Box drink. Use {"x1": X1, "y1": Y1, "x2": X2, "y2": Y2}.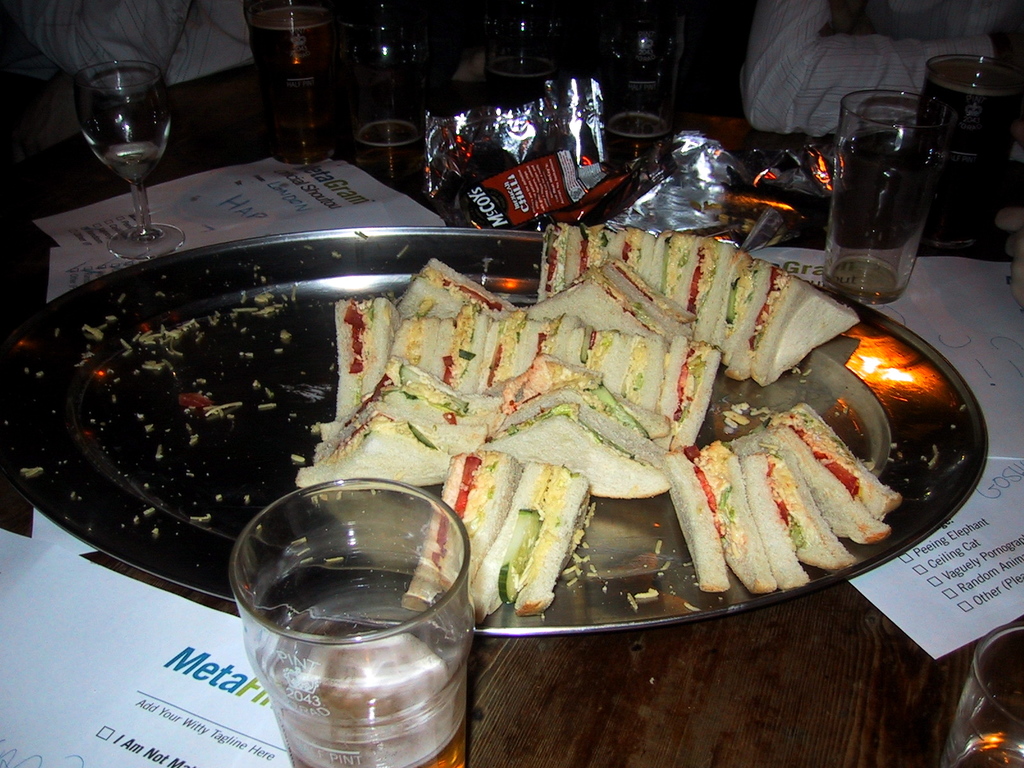
{"x1": 826, "y1": 126, "x2": 948, "y2": 302}.
